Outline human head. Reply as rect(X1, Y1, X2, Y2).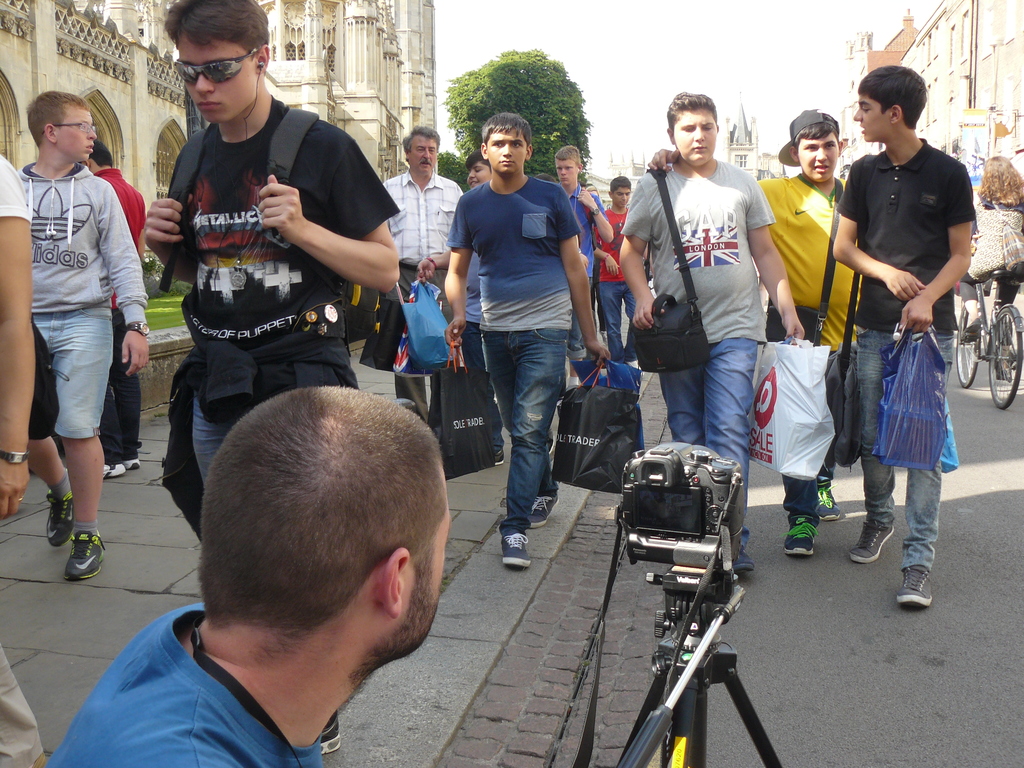
rect(981, 154, 1020, 188).
